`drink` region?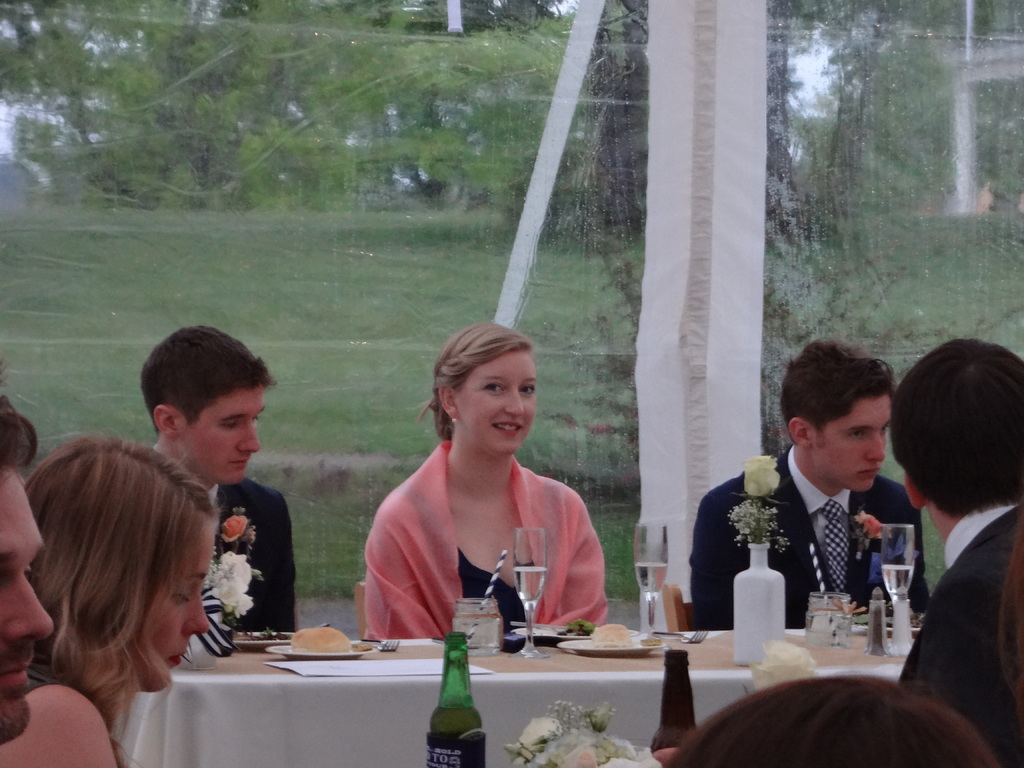
l=511, t=564, r=551, b=616
